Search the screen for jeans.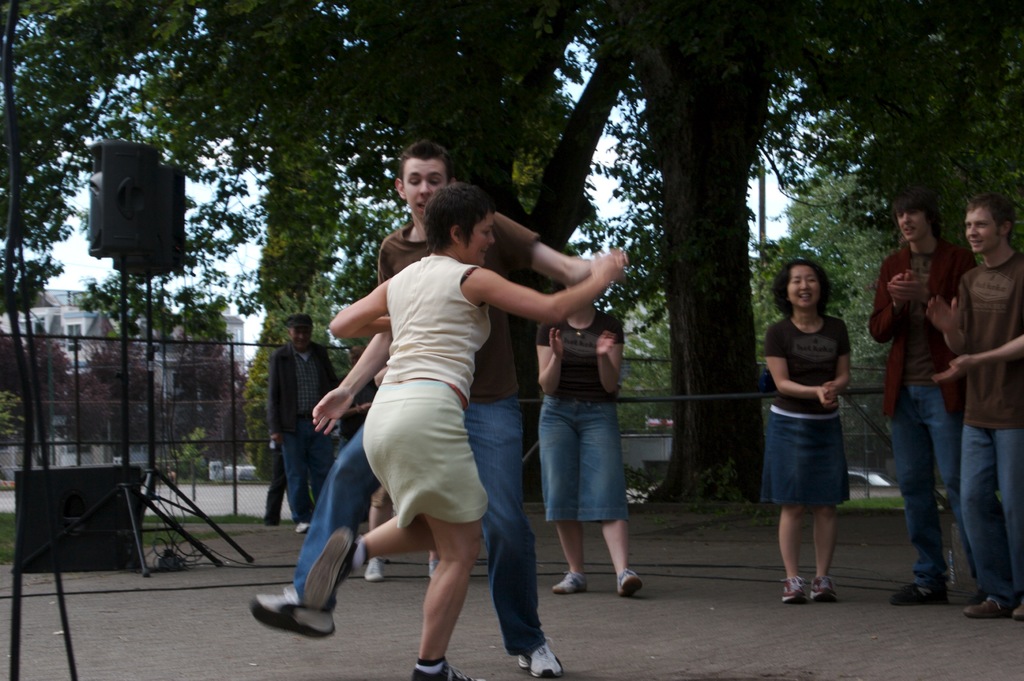
Found at (left=283, top=420, right=333, bottom=518).
